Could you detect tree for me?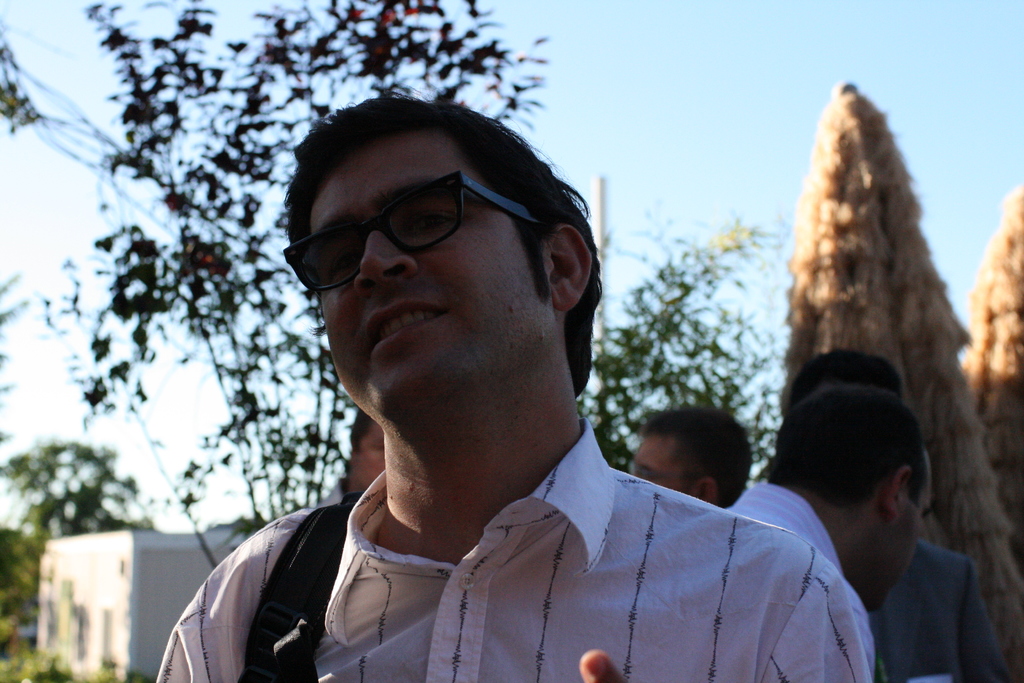
Detection result: select_region(963, 184, 1023, 549).
